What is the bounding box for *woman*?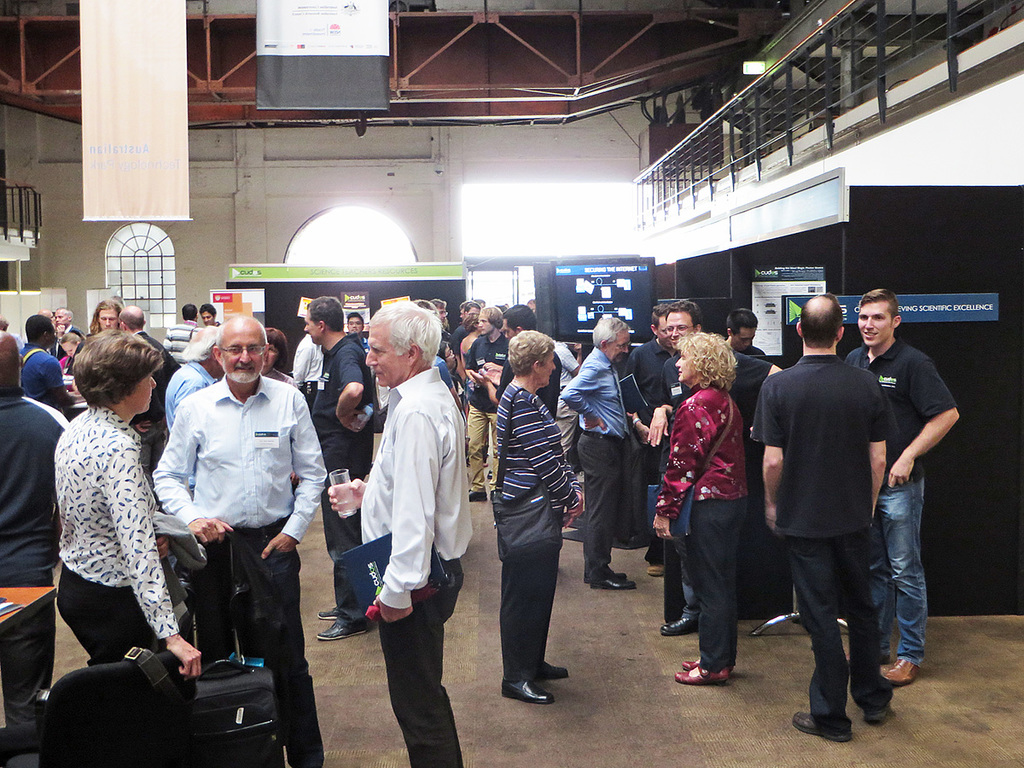
box=[458, 311, 491, 469].
